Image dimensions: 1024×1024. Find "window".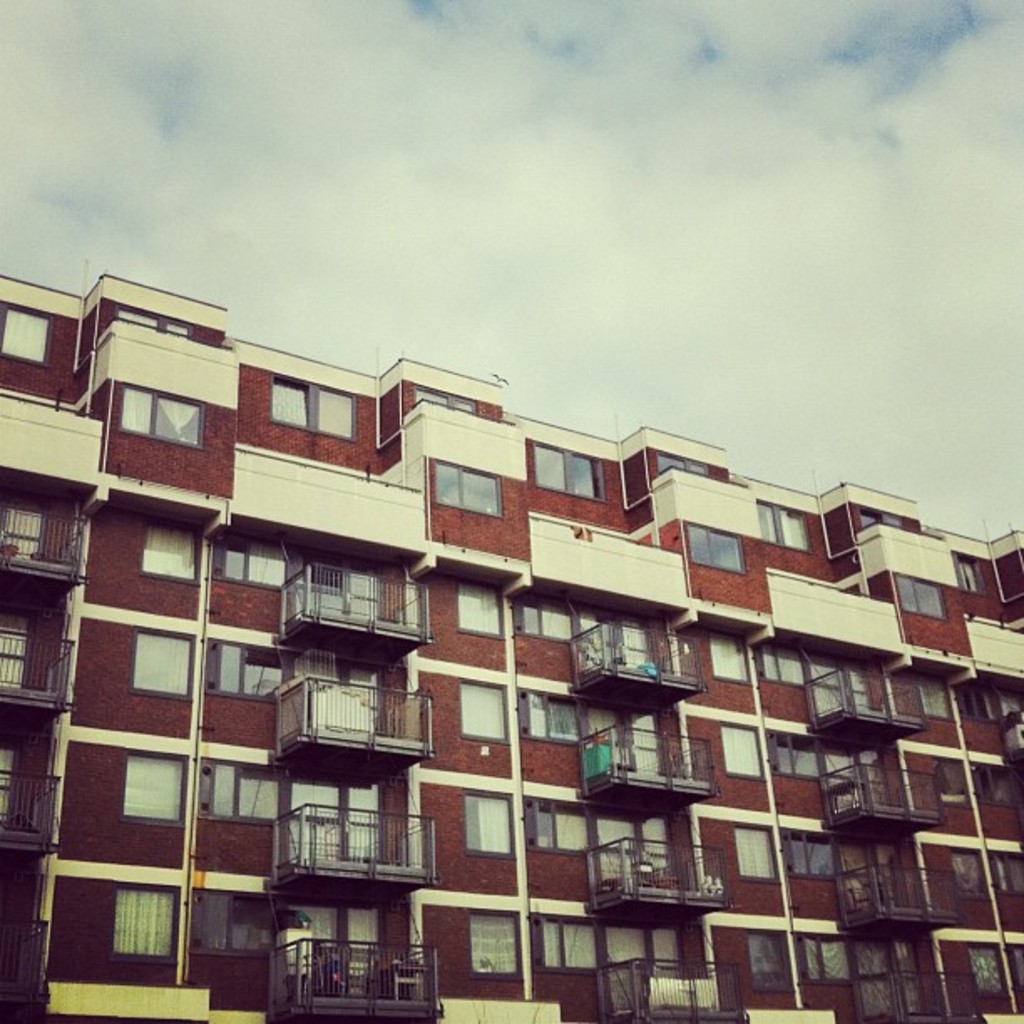
[204, 644, 288, 706].
